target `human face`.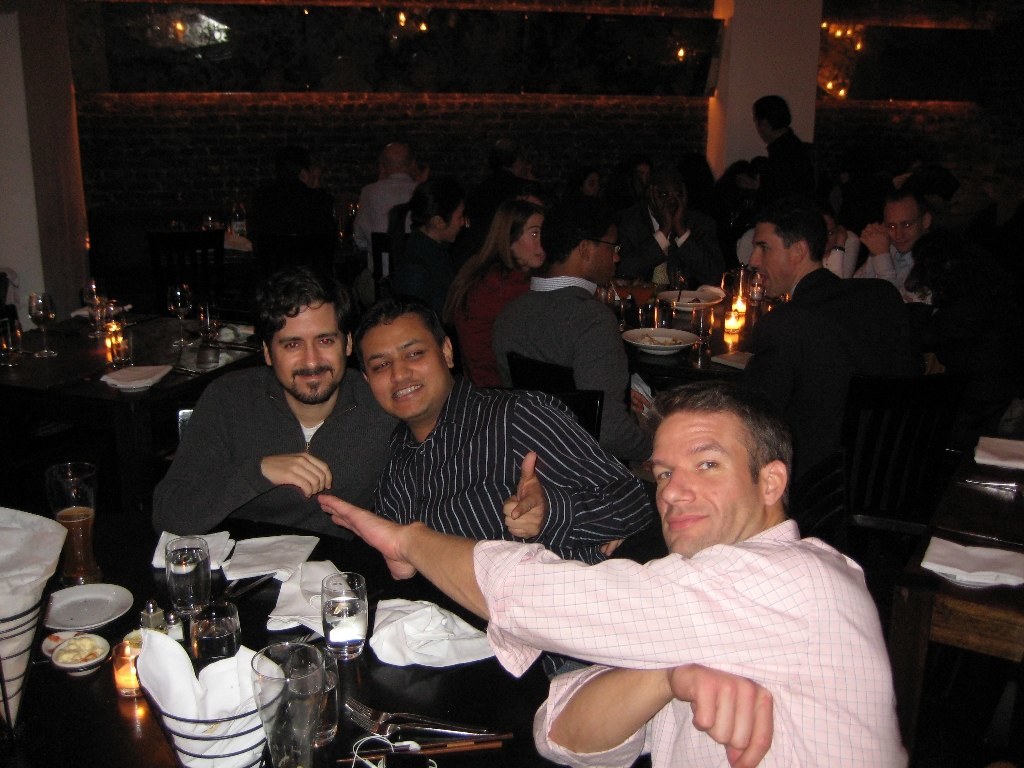
Target region: [451,205,468,236].
